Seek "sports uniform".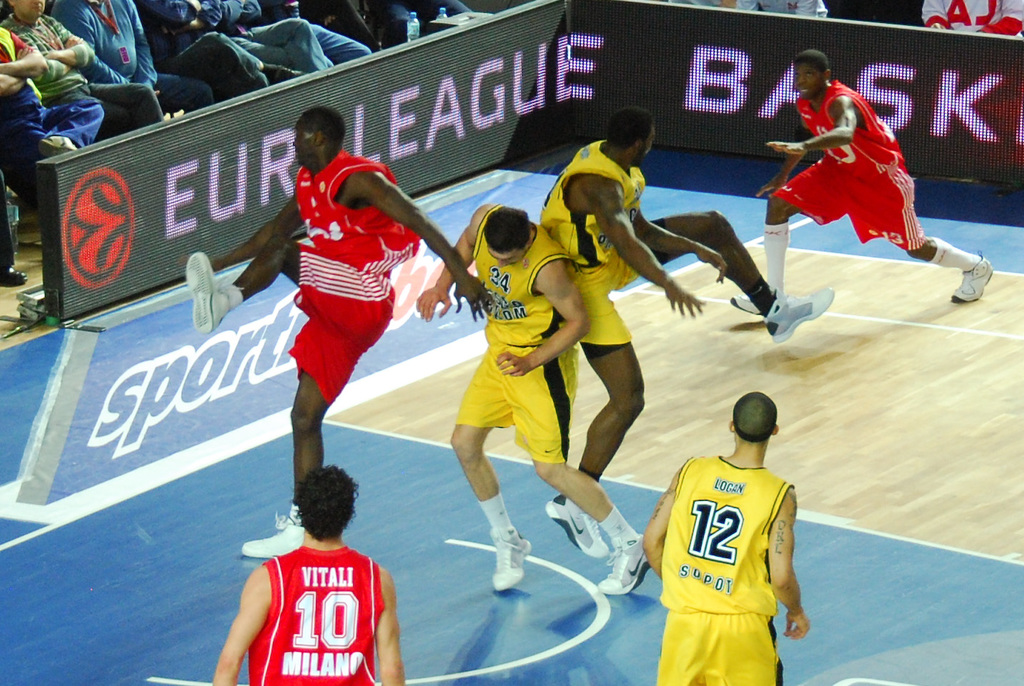
[248,548,385,682].
